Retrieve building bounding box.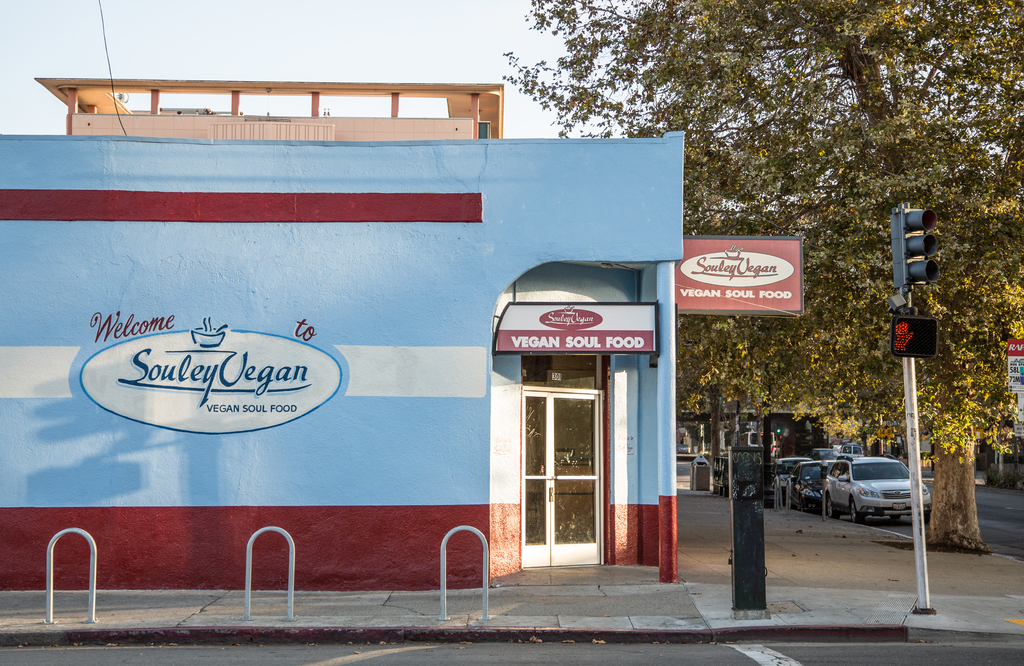
Bounding box: 0:77:686:589.
